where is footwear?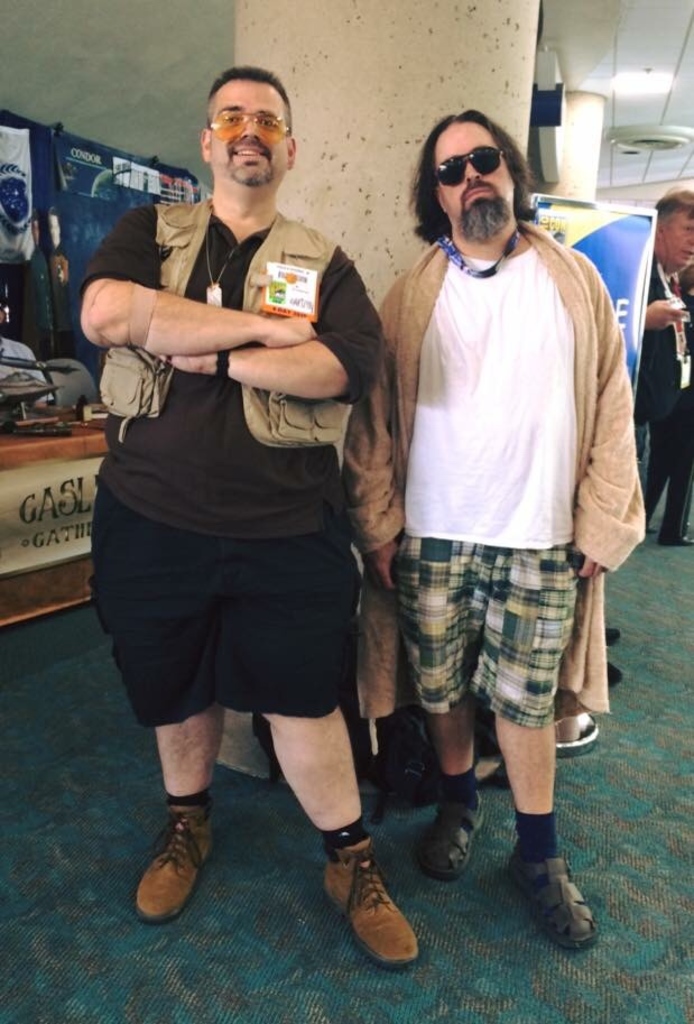
[130, 804, 220, 923].
